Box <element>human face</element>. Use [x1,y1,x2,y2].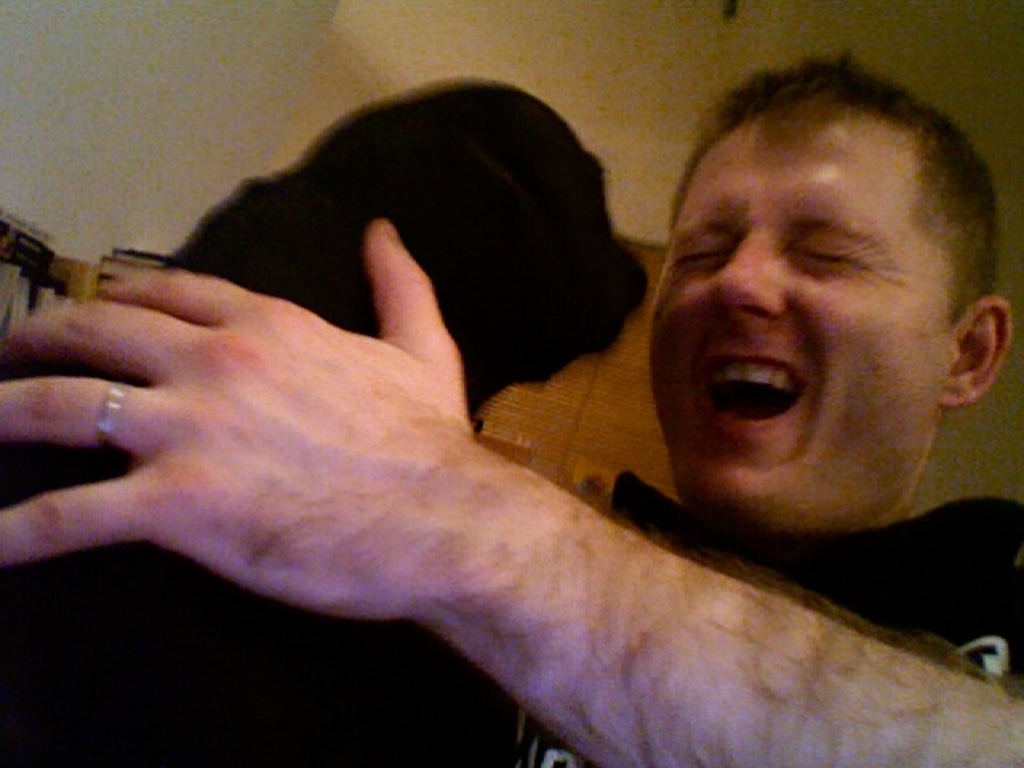
[645,94,944,533].
